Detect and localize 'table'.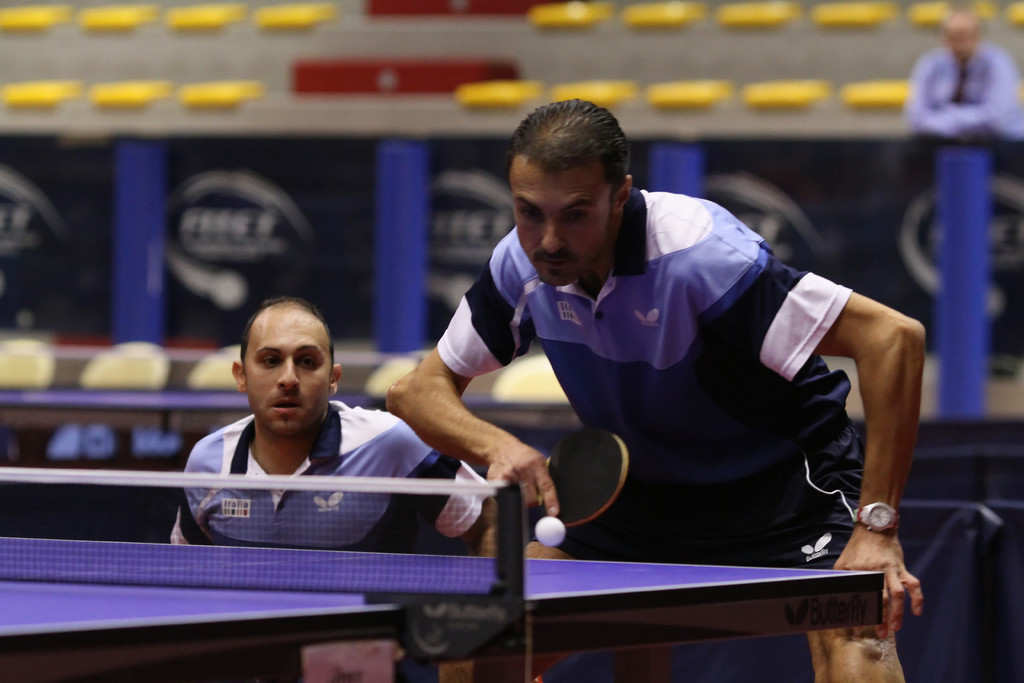
Localized at box=[0, 473, 881, 682].
